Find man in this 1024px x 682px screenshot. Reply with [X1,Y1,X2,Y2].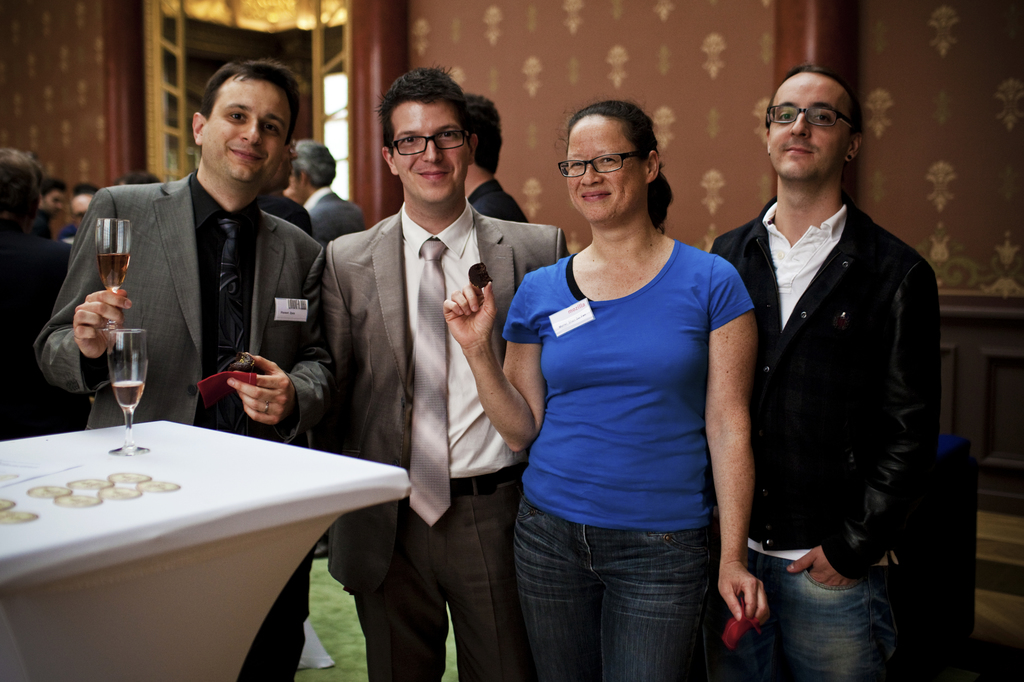
[37,59,337,681].
